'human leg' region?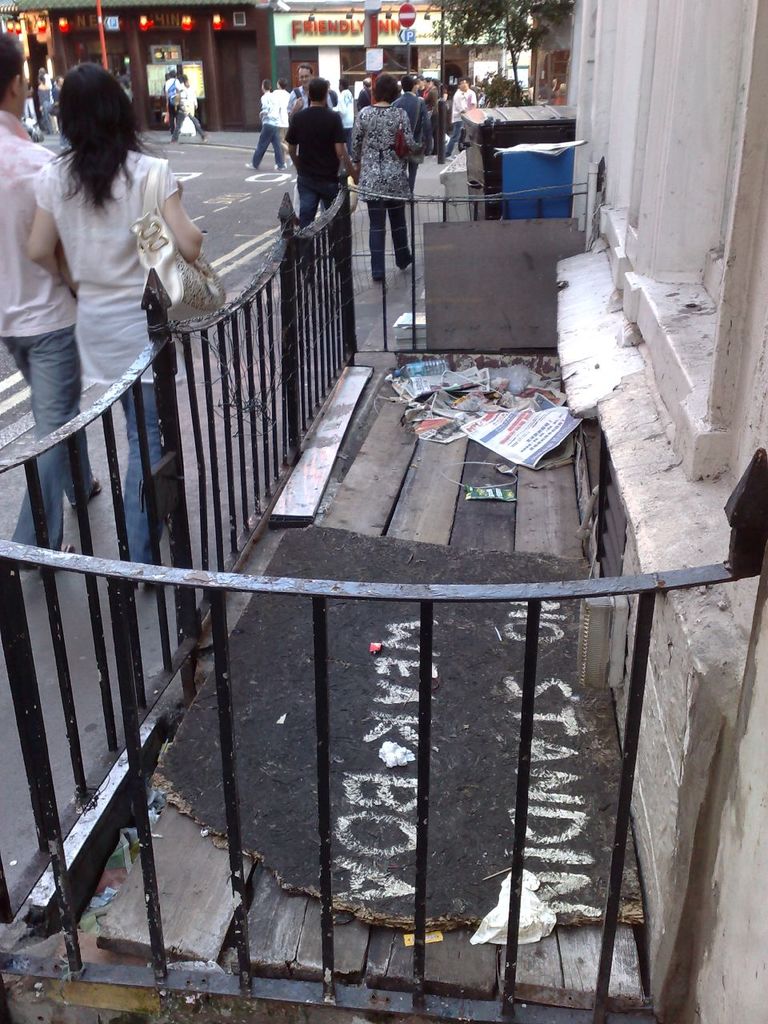
BBox(317, 183, 343, 210)
